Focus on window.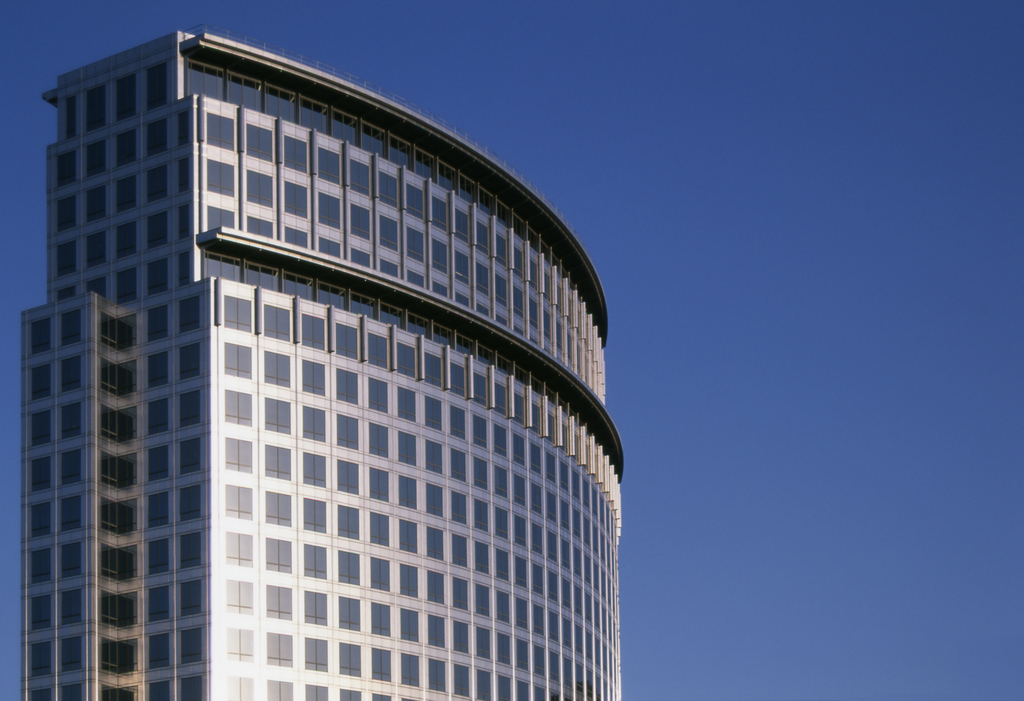
Focused at <bbox>455, 578, 471, 611</bbox>.
